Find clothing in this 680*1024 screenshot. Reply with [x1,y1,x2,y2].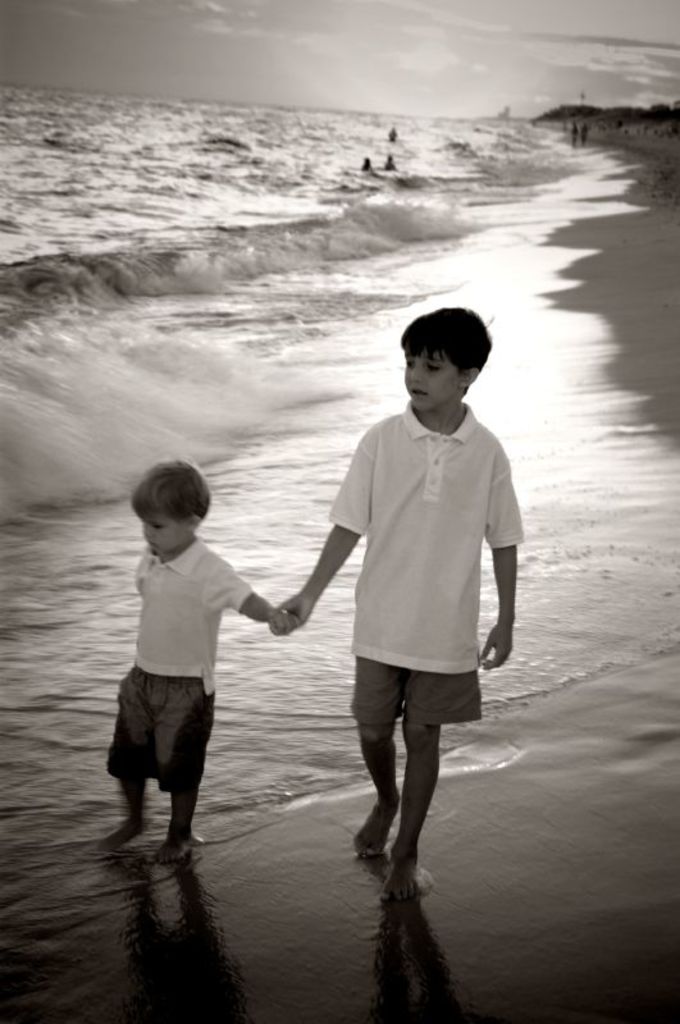
[110,535,264,787].
